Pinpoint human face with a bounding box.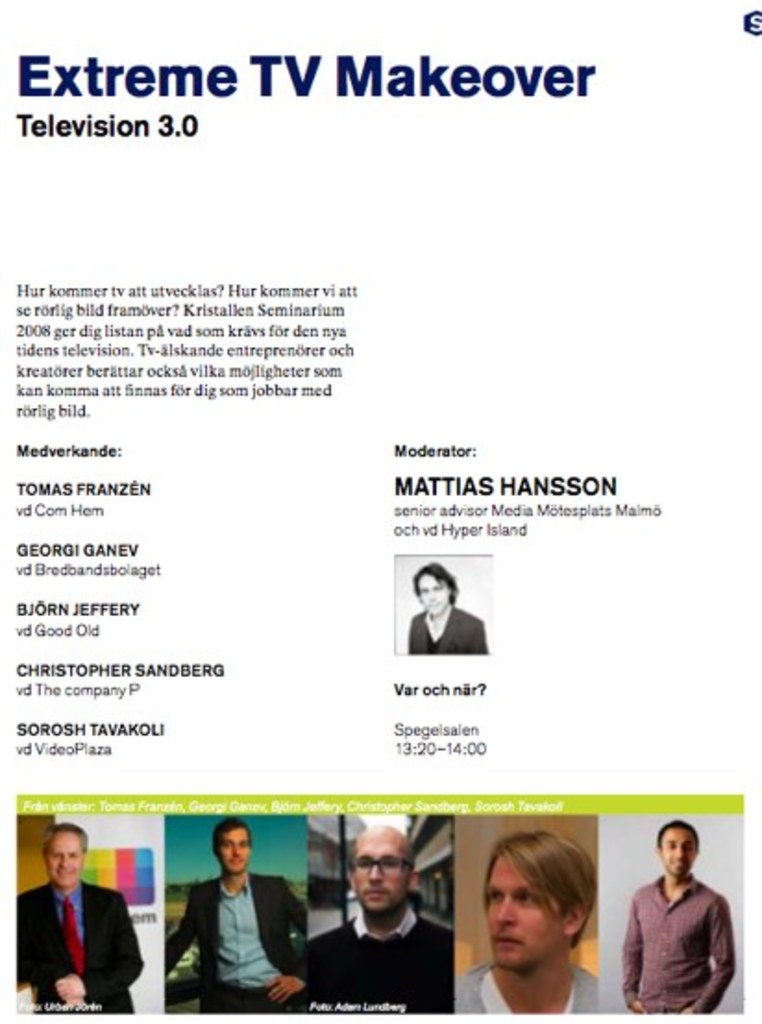
bbox=(418, 575, 448, 612).
